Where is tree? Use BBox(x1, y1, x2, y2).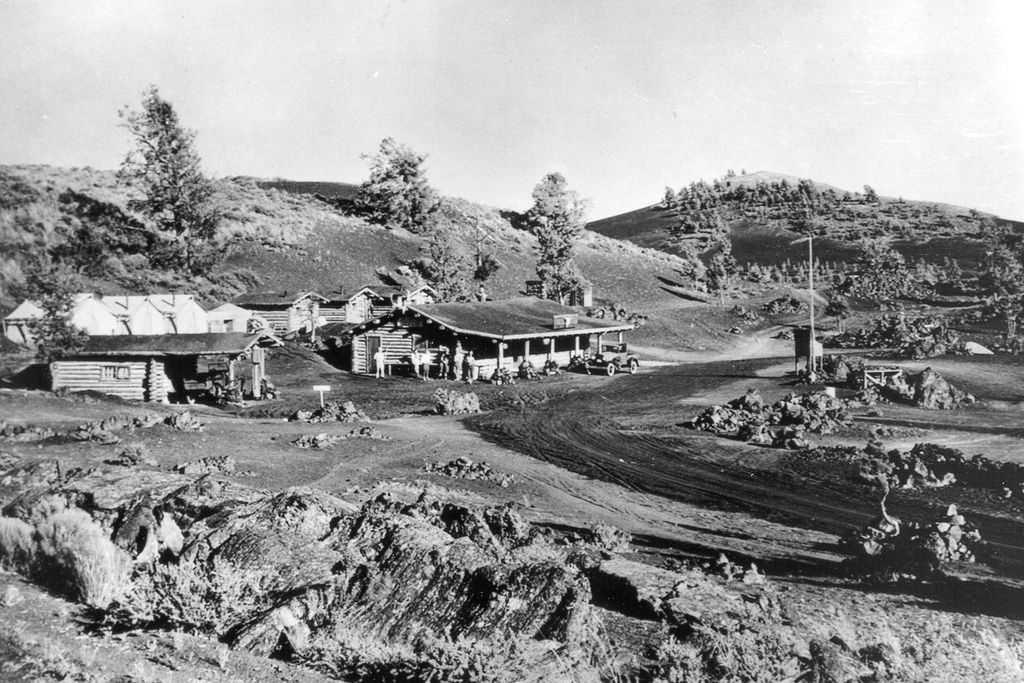
BBox(367, 137, 442, 223).
